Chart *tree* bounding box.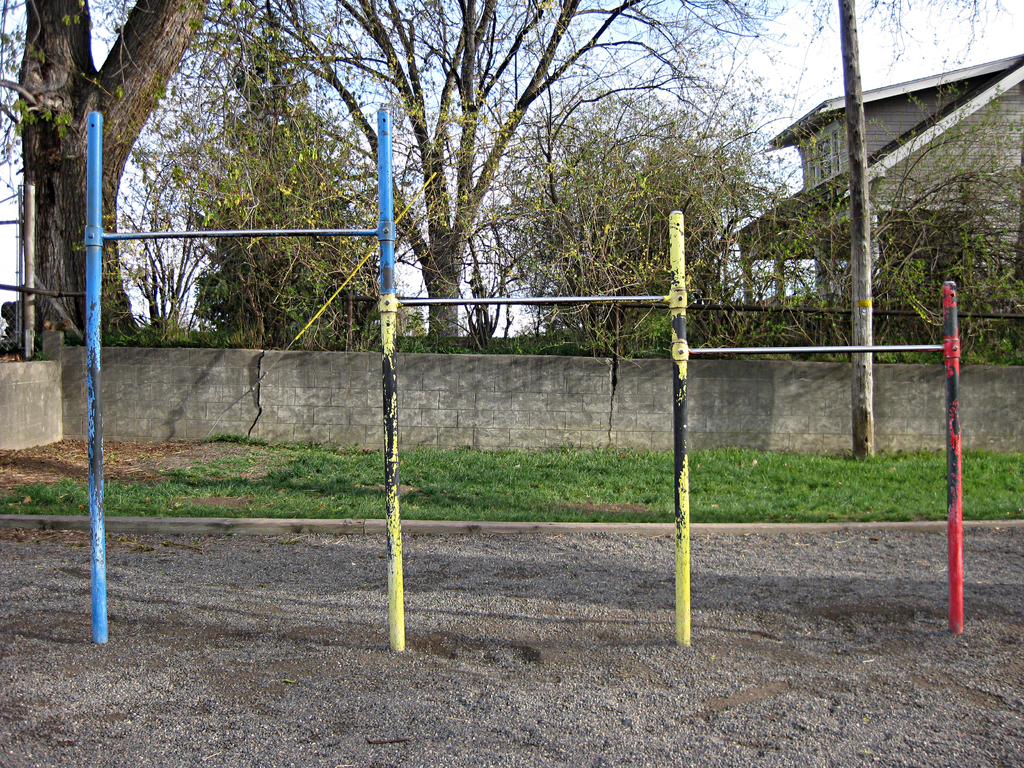
Charted: bbox=[838, 2, 883, 461].
